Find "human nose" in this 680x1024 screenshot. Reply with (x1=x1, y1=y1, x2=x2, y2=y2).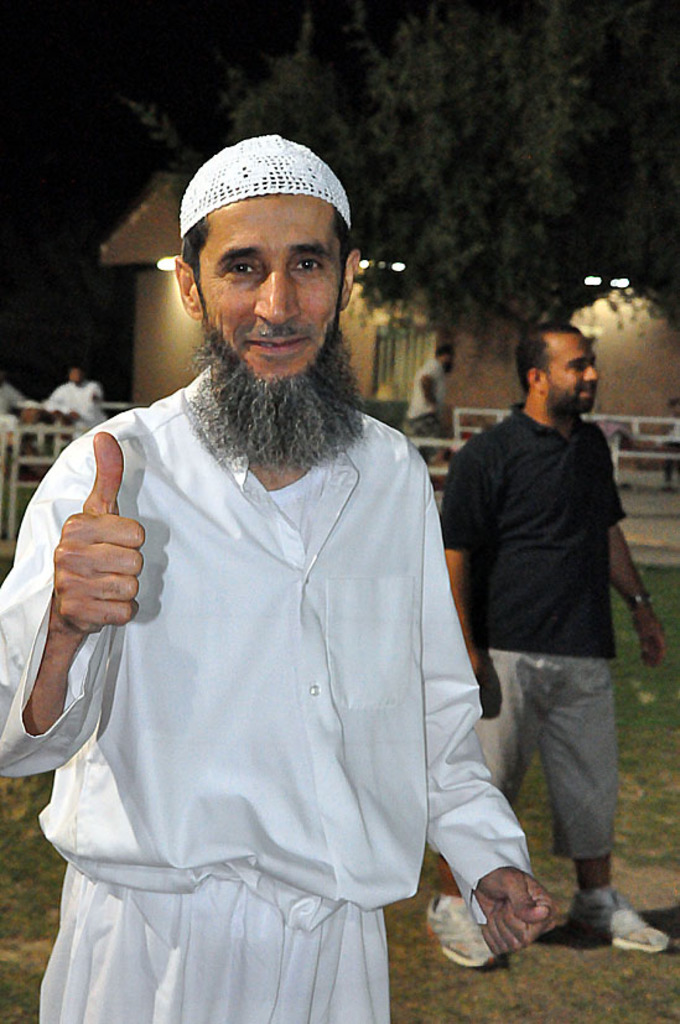
(x1=583, y1=363, x2=596, y2=379).
